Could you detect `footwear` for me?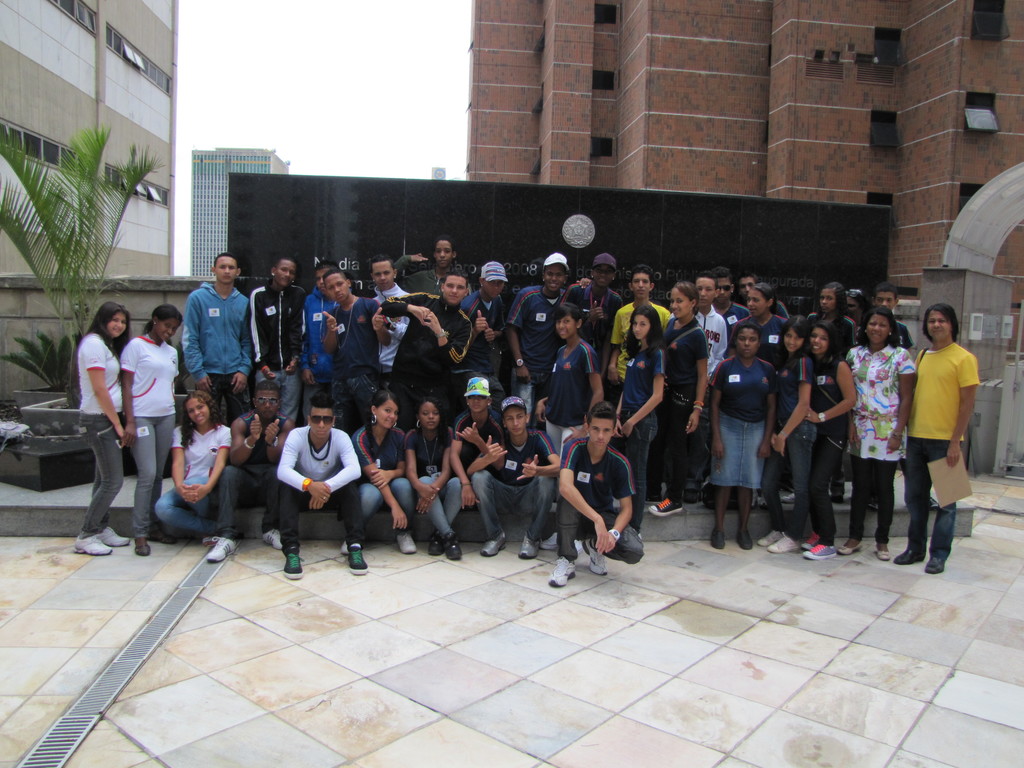
Detection result: bbox=[801, 539, 837, 559].
